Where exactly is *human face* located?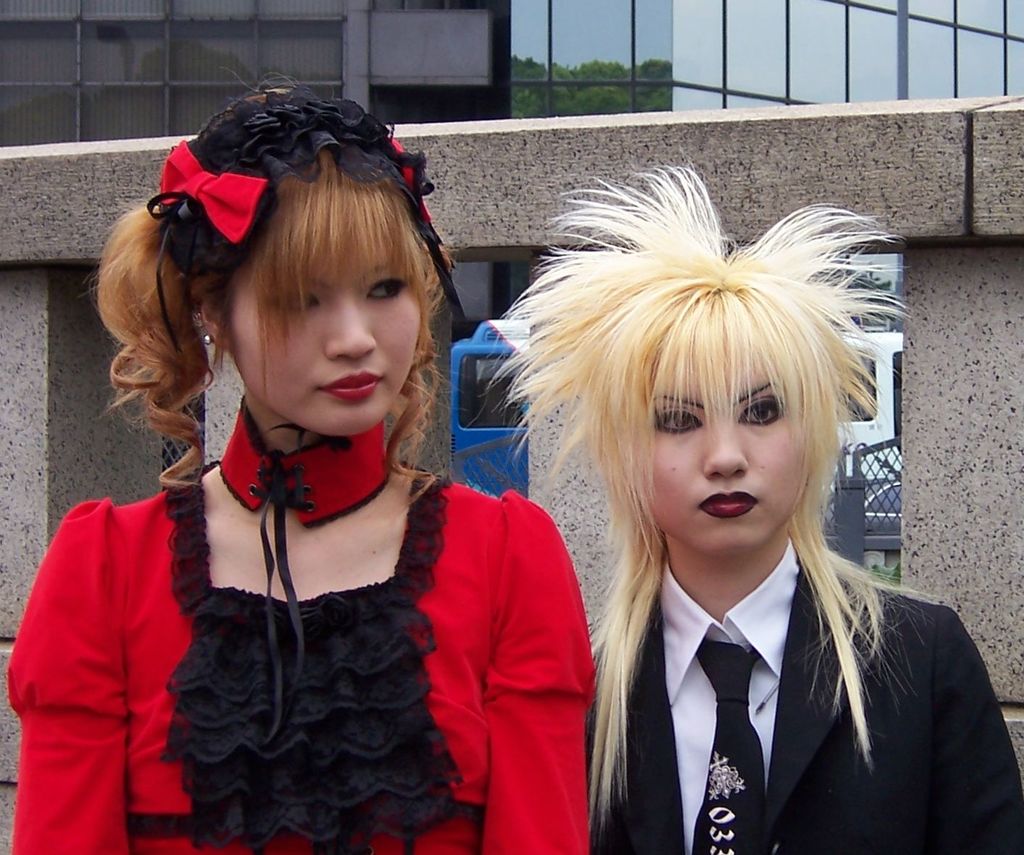
Its bounding box is bbox=[226, 176, 423, 436].
